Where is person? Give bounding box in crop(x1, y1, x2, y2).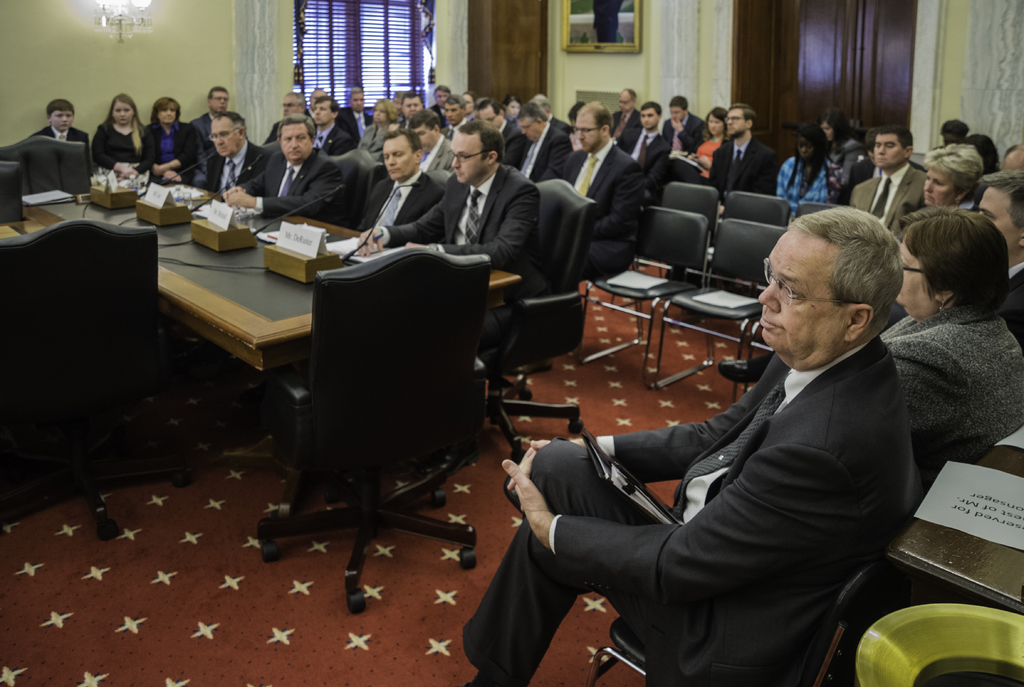
crop(996, 141, 1023, 171).
